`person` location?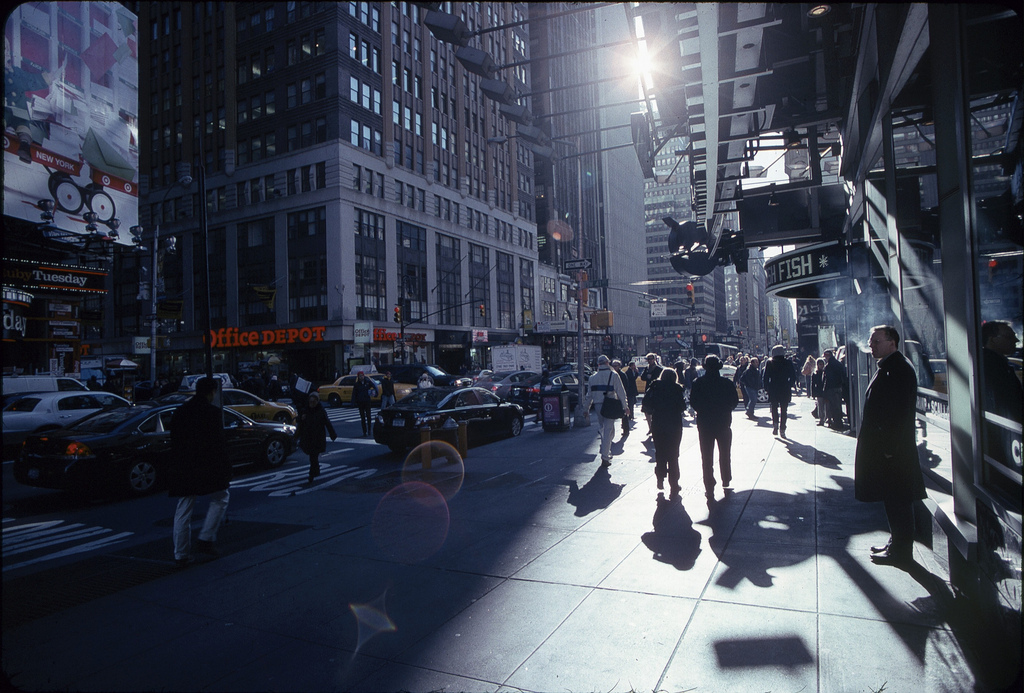
pyautogui.locateOnScreen(350, 372, 378, 434)
